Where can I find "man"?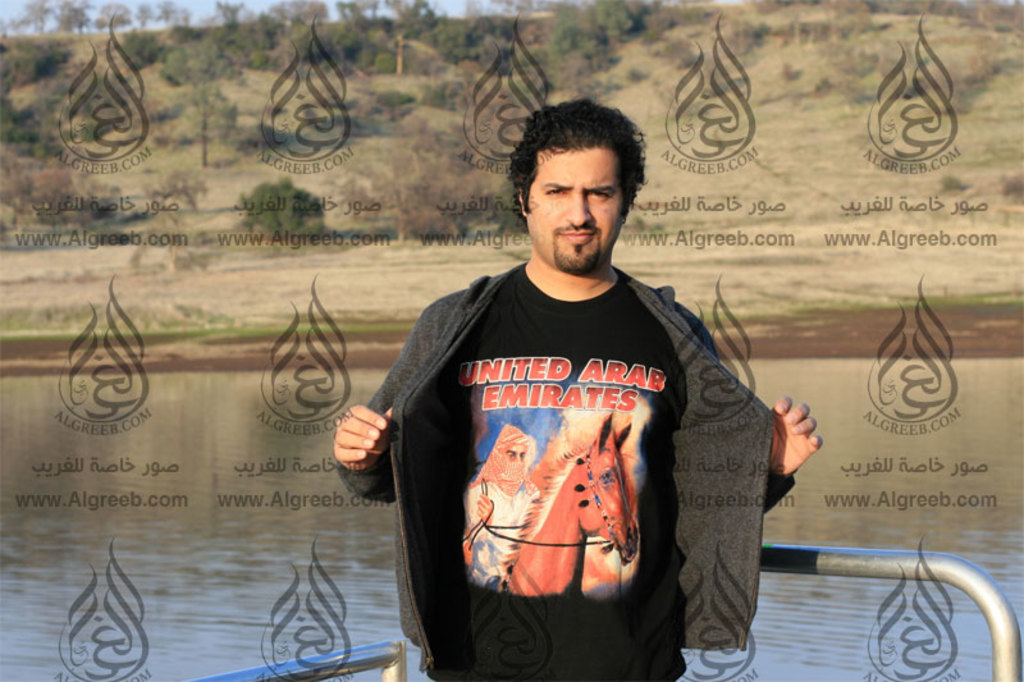
You can find it at (x1=387, y1=104, x2=809, y2=681).
